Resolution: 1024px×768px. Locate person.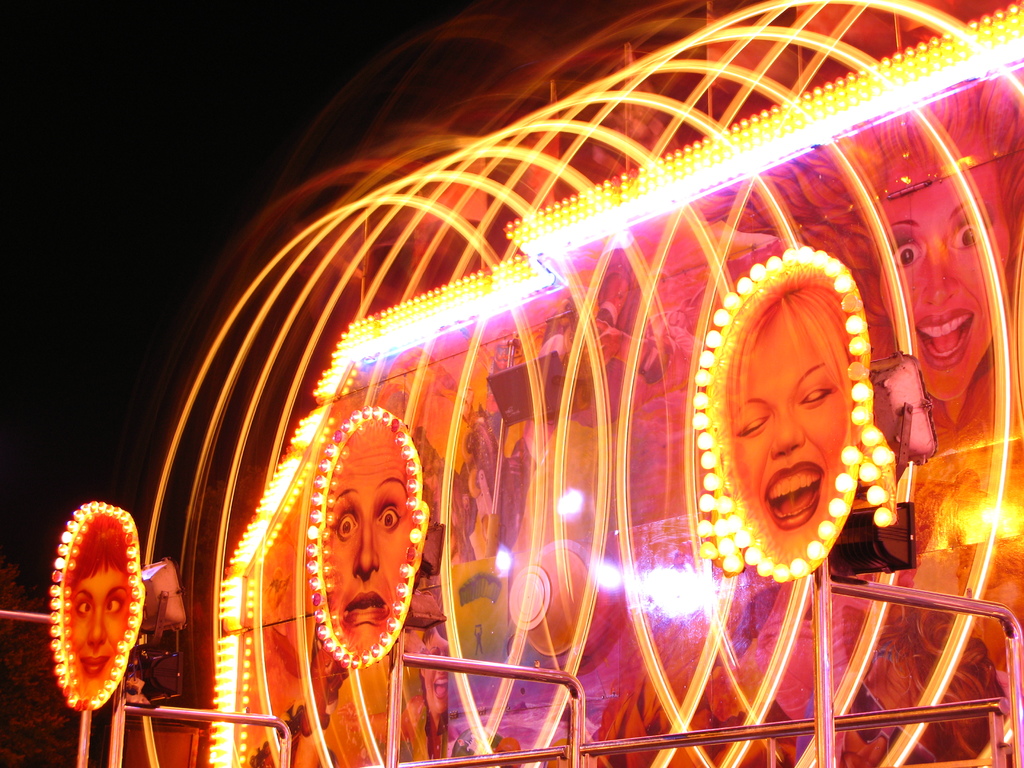
<bbox>717, 258, 861, 569</bbox>.
